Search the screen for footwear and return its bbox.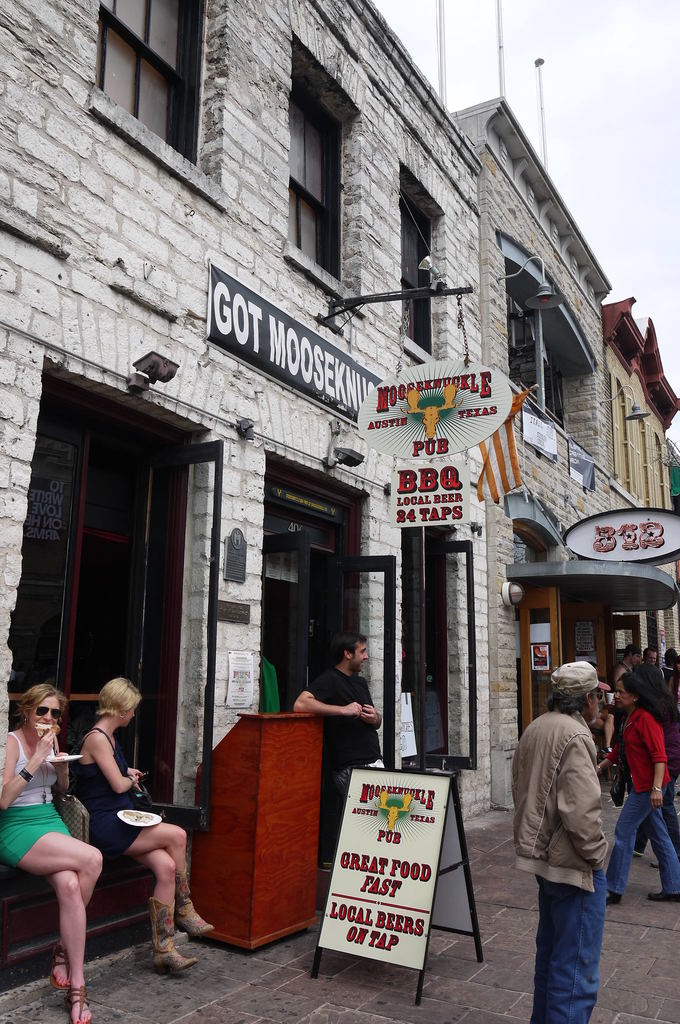
Found: bbox=[147, 893, 200, 977].
